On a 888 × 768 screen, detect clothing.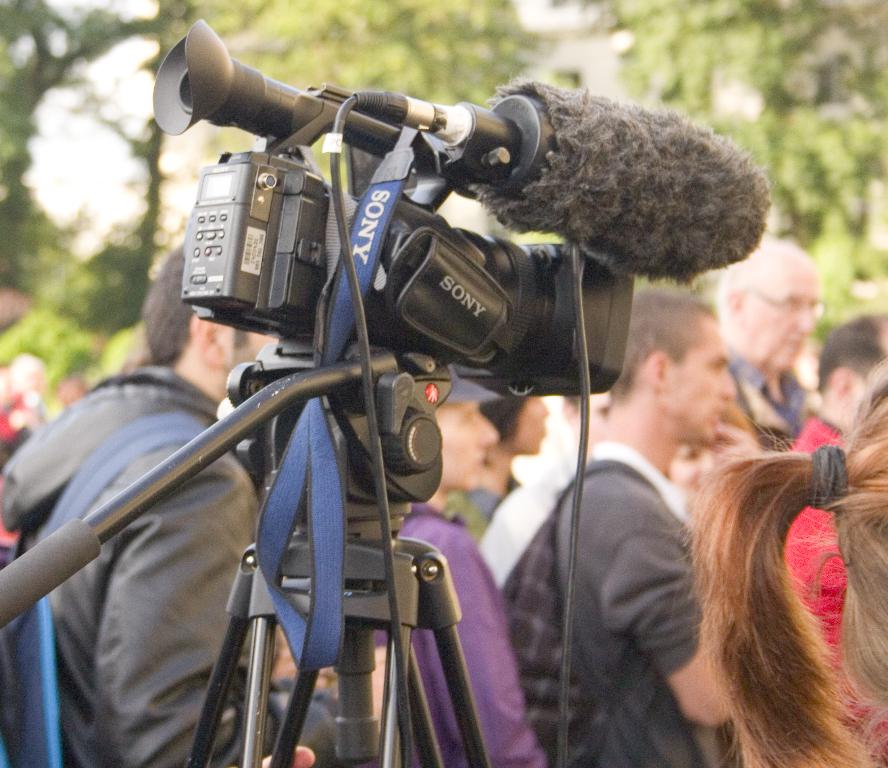
<box>367,503,544,765</box>.
